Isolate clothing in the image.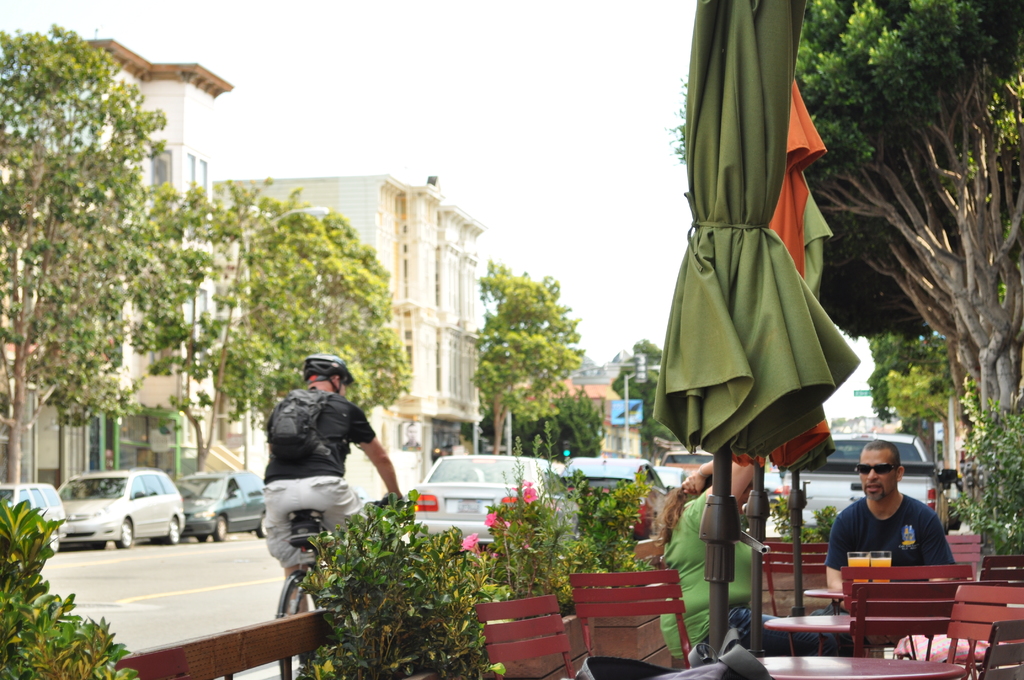
Isolated region: 841/503/972/581.
